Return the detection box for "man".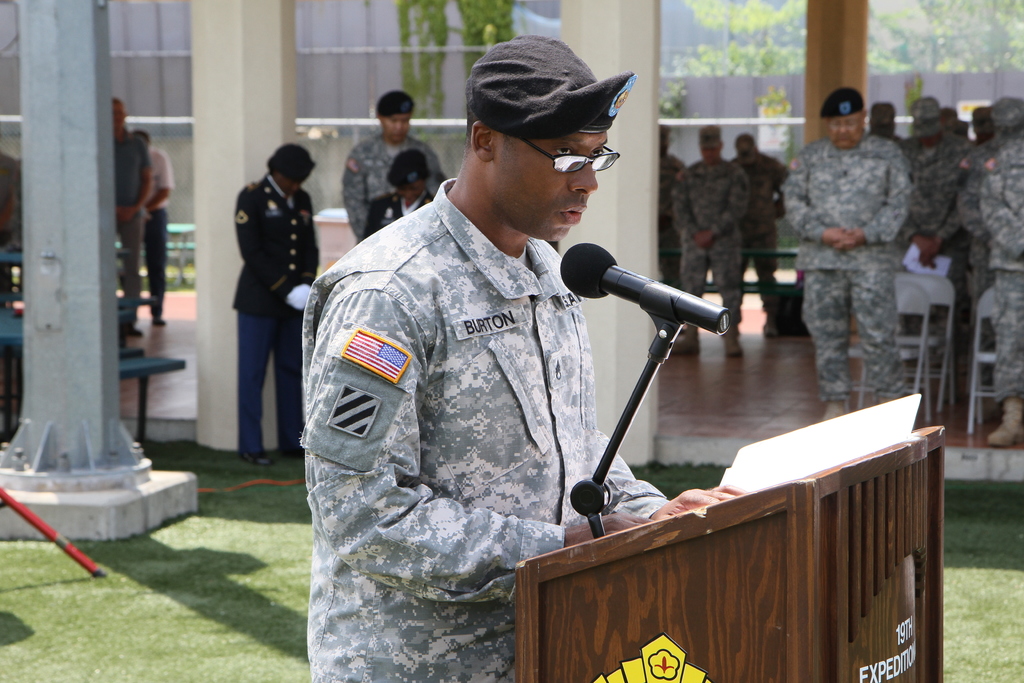
region(132, 129, 175, 325).
